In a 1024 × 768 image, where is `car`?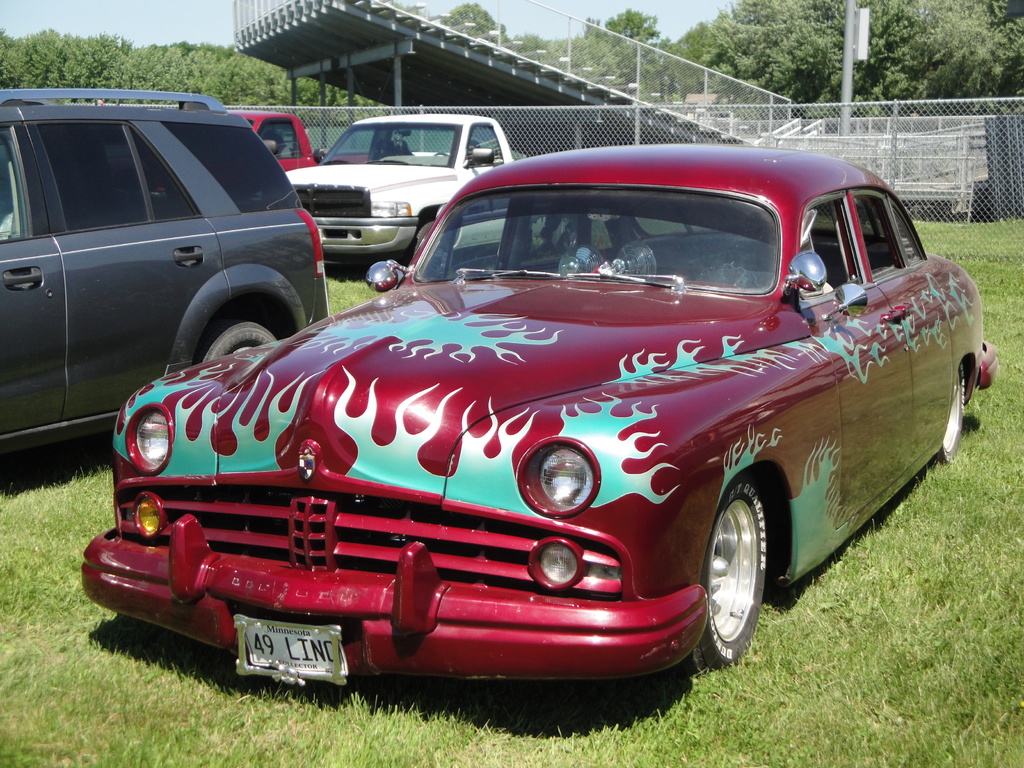
left=0, top=80, right=334, bottom=470.
